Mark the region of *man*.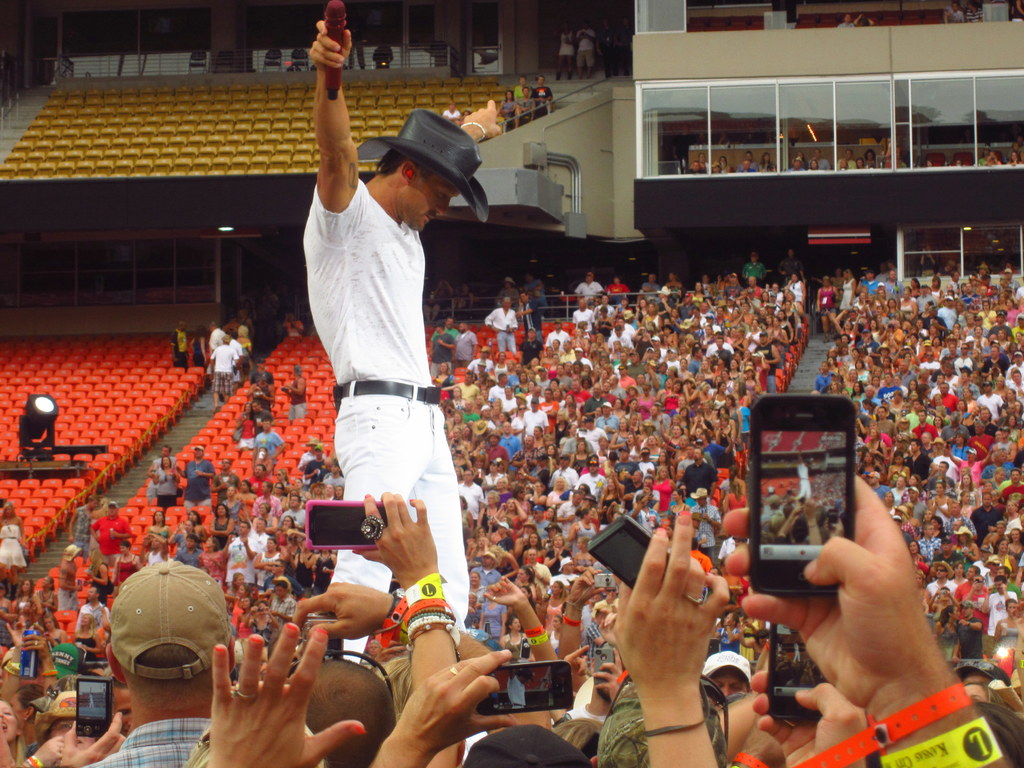
Region: <box>984,151,1005,164</box>.
